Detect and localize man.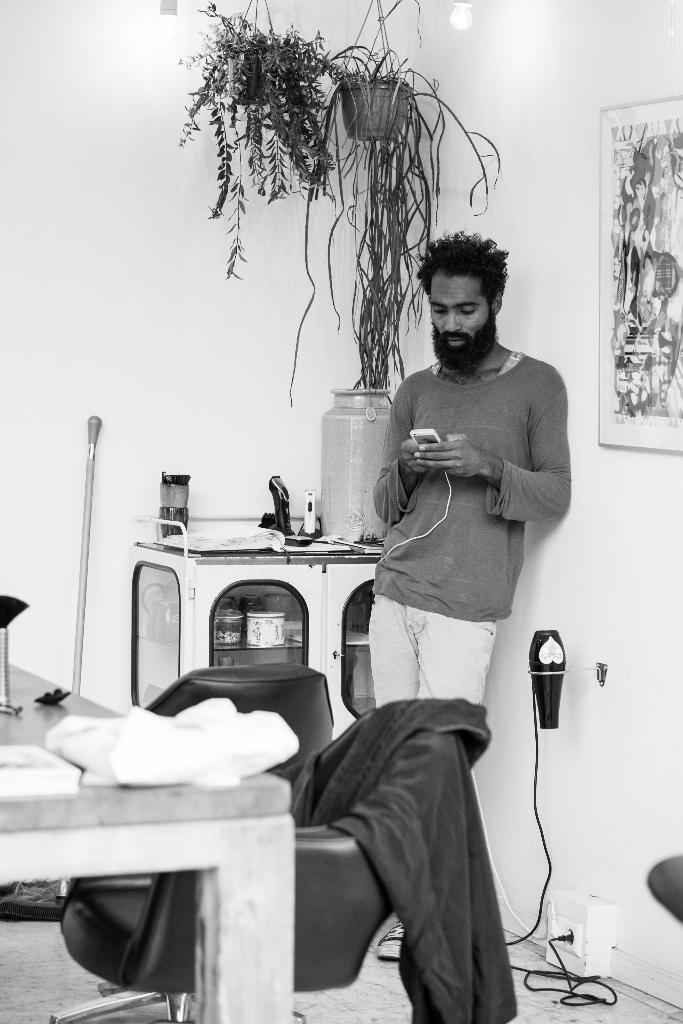
Localized at {"left": 349, "top": 243, "right": 585, "bottom": 786}.
